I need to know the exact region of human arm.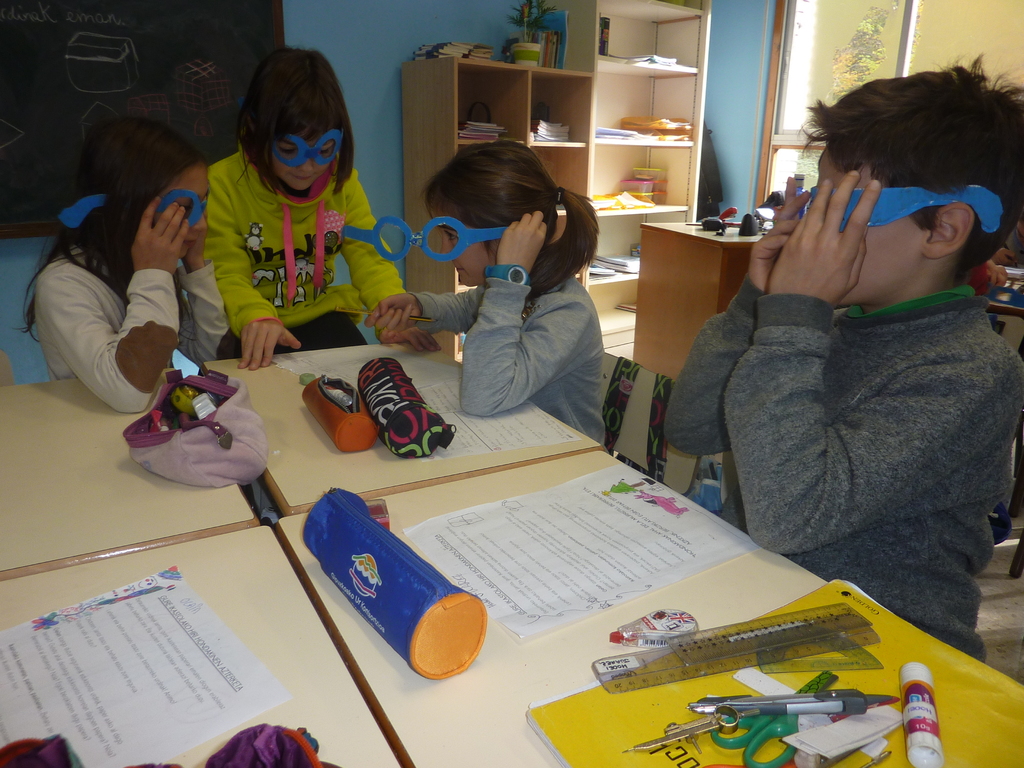
Region: 179, 216, 243, 361.
